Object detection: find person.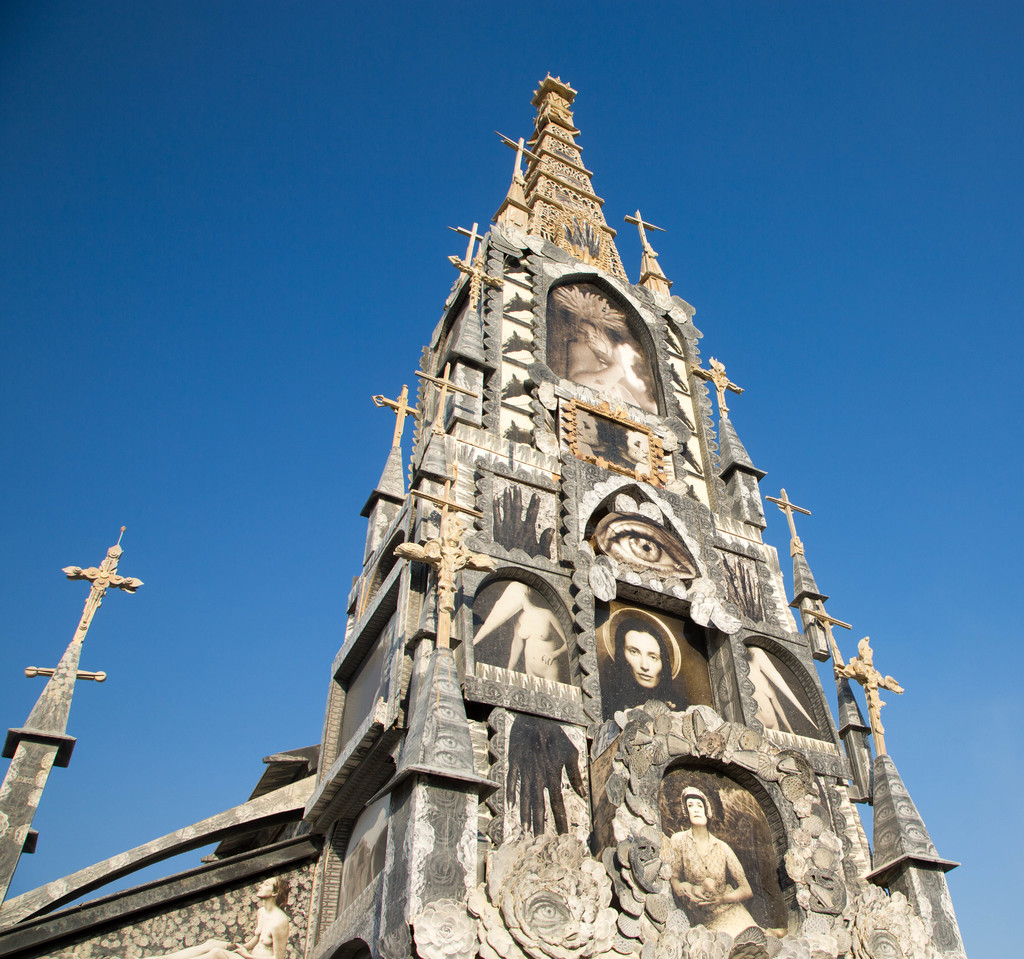
x1=607, y1=620, x2=684, y2=709.
